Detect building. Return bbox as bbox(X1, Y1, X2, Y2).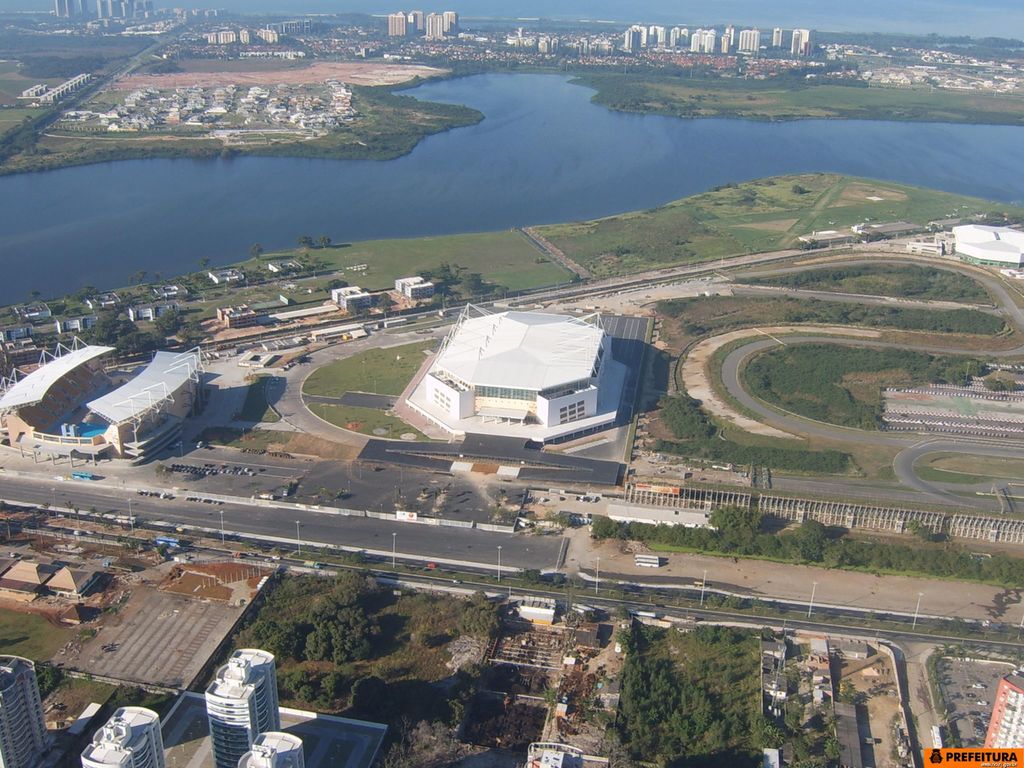
bbox(737, 24, 763, 58).
